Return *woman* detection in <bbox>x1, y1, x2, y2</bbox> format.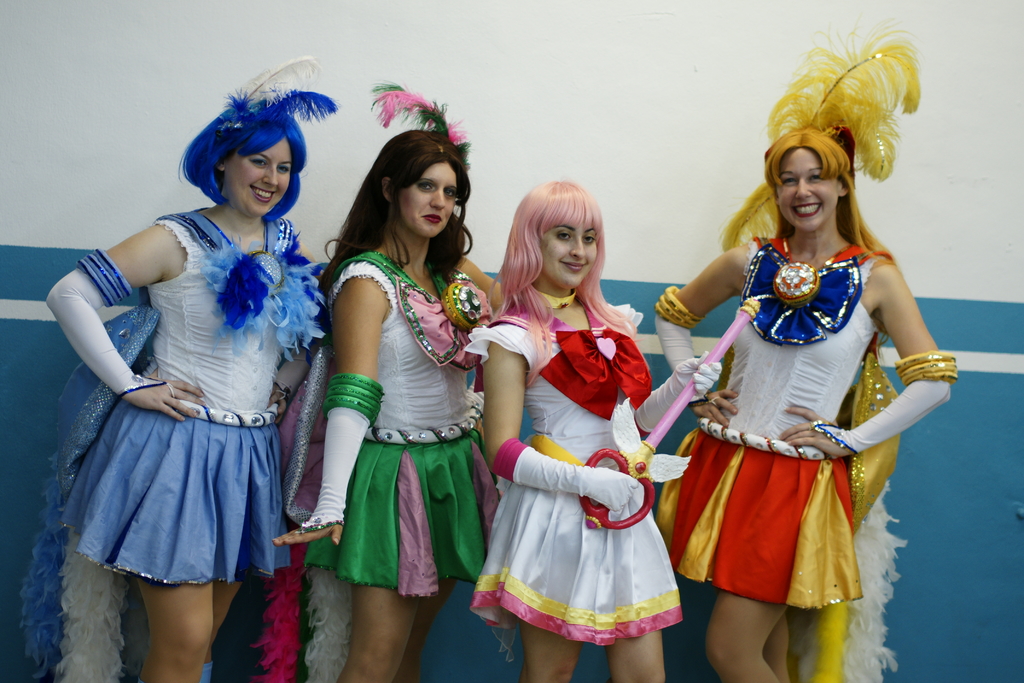
<bbox>300, 115, 503, 675</bbox>.
